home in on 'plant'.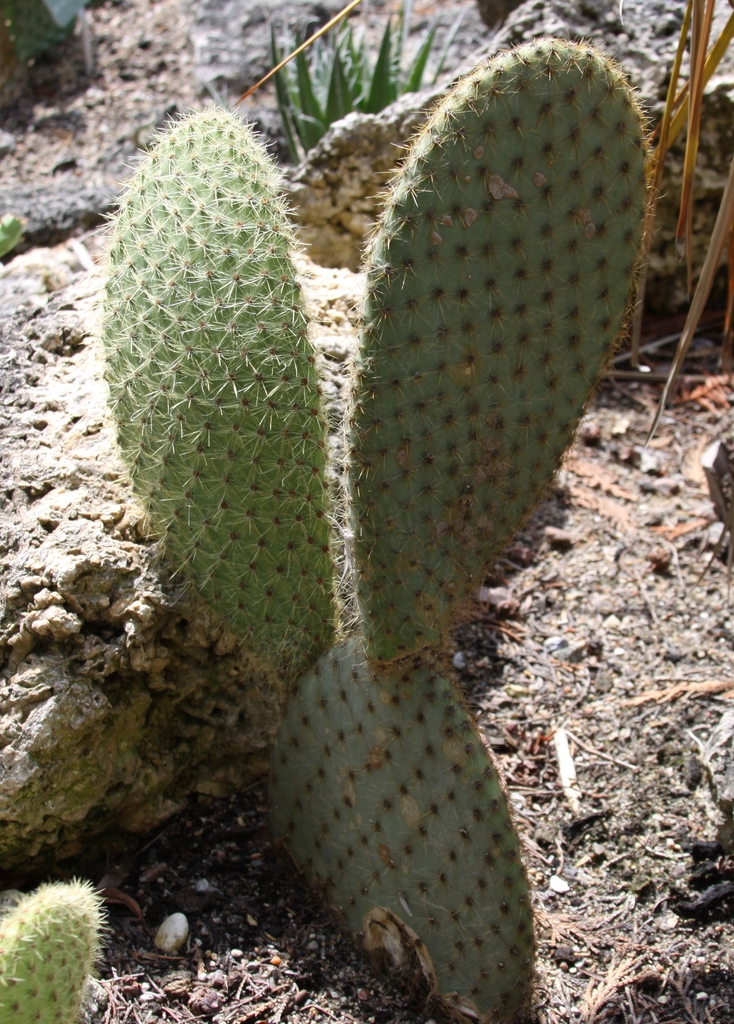
Homed in at left=0, top=0, right=111, bottom=86.
